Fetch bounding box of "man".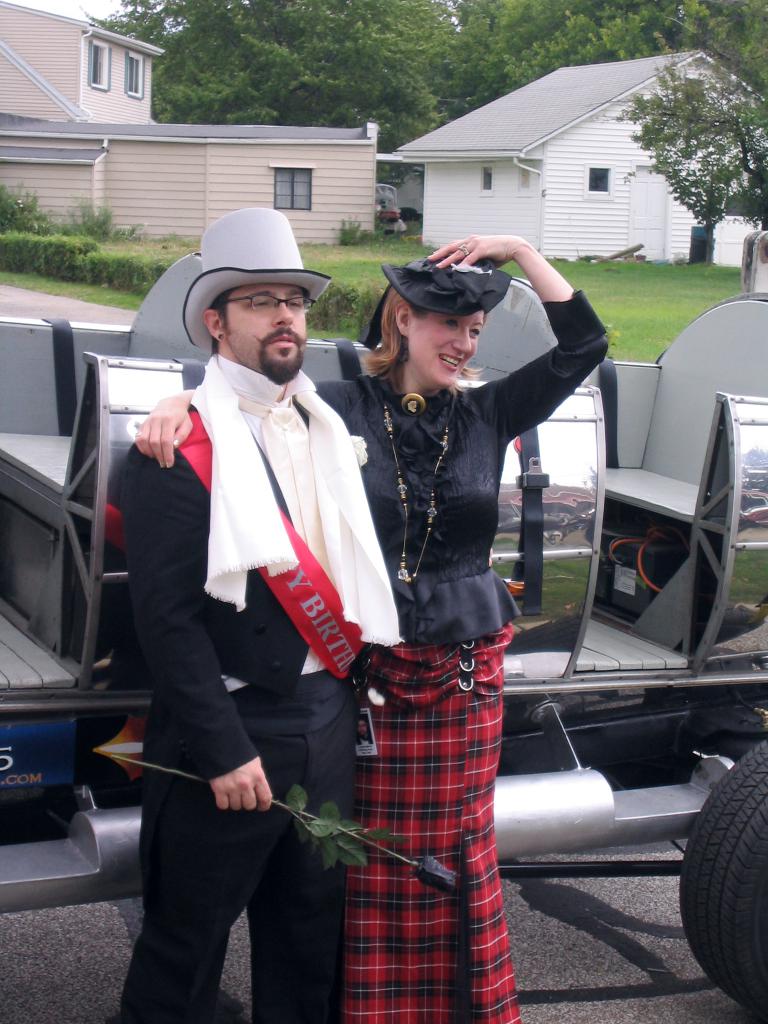
Bbox: <region>118, 192, 430, 1007</region>.
